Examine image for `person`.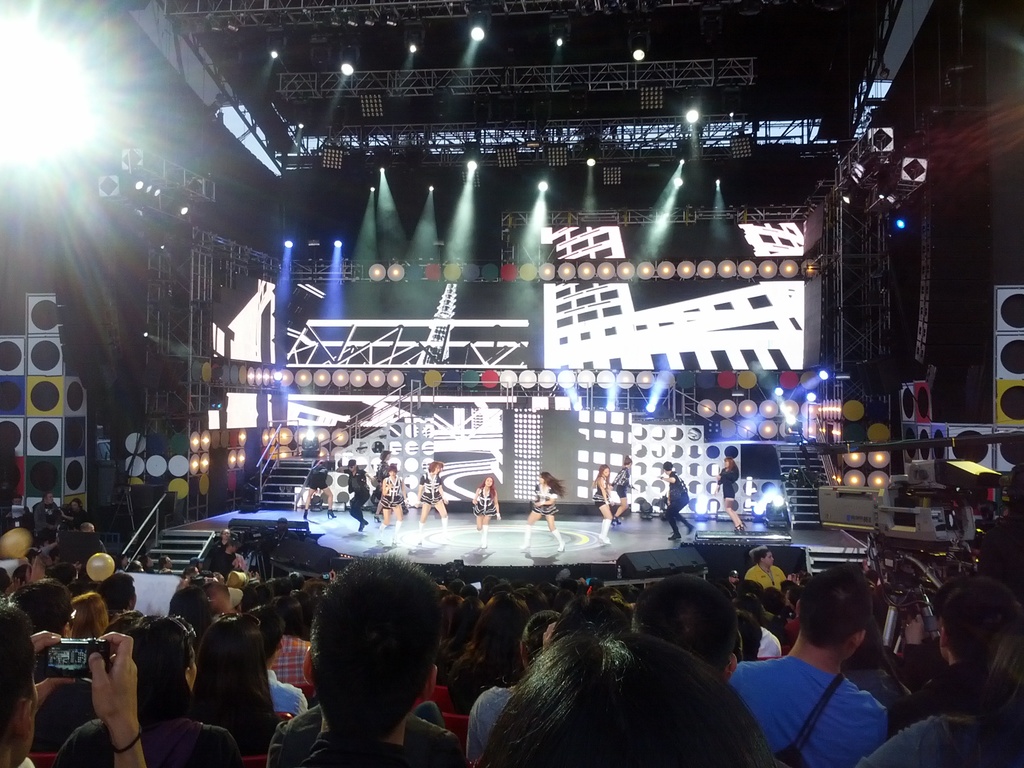
Examination result: {"left": 856, "top": 602, "right": 1023, "bottom": 767}.
